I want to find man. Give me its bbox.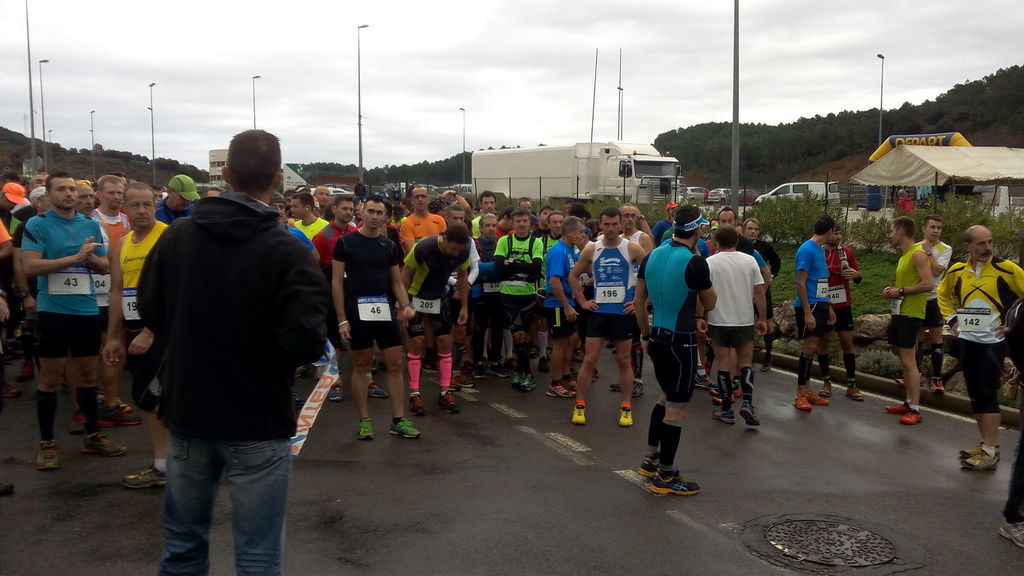
{"x1": 737, "y1": 220, "x2": 783, "y2": 376}.
